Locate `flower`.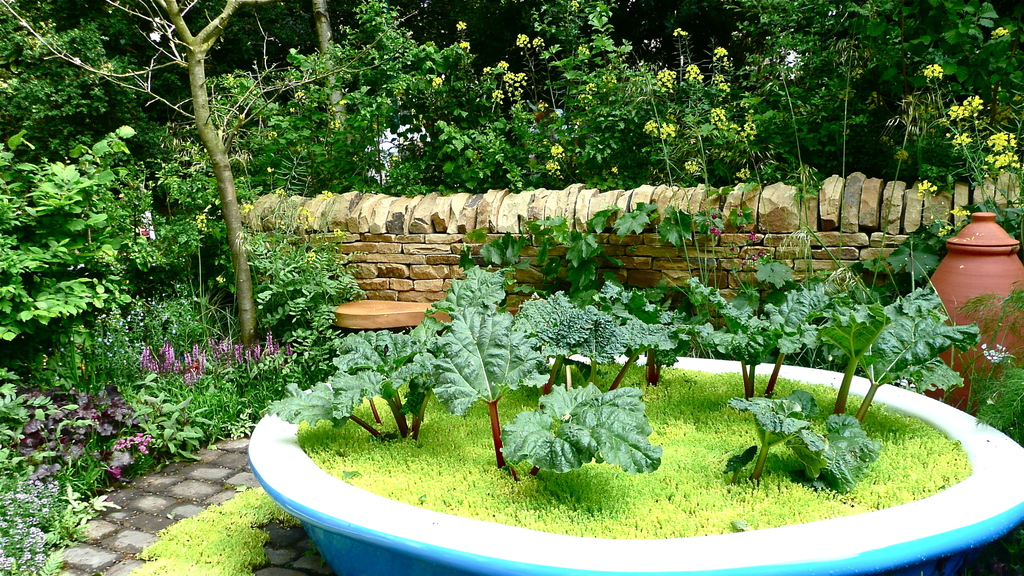
Bounding box: 660, 124, 680, 138.
